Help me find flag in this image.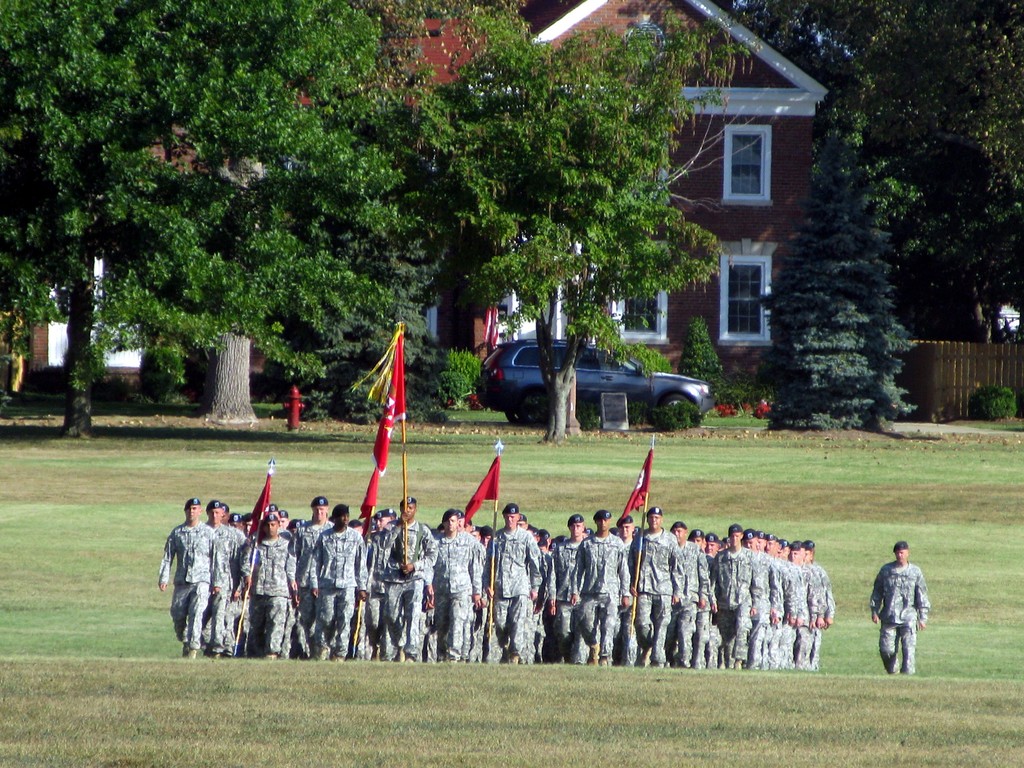
Found it: 351,340,409,526.
